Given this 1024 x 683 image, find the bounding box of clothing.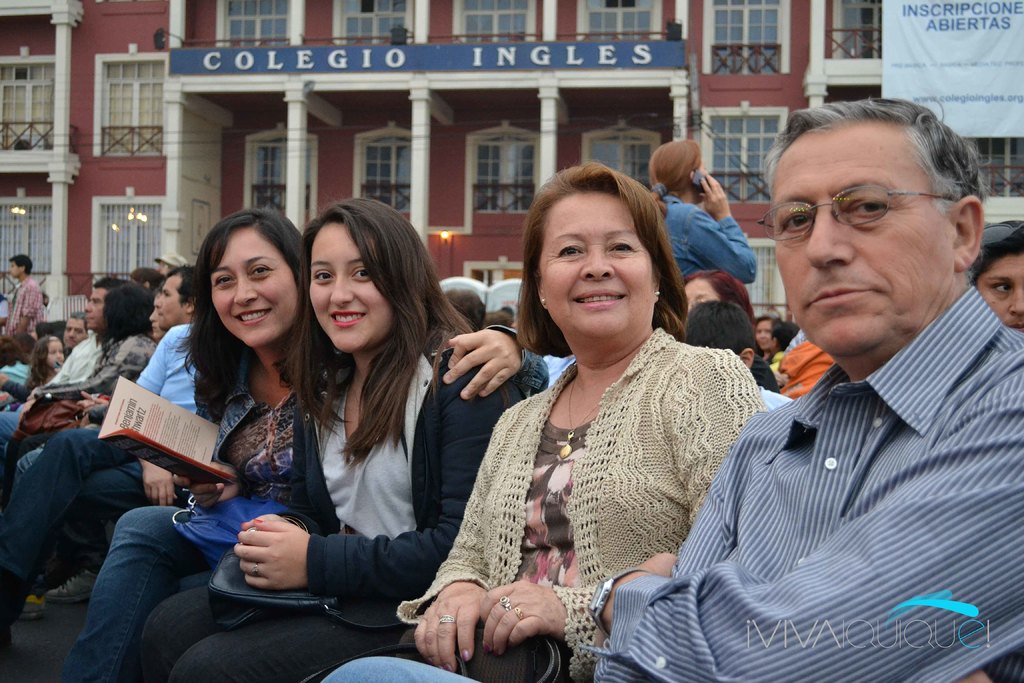
<region>4, 317, 209, 635</region>.
